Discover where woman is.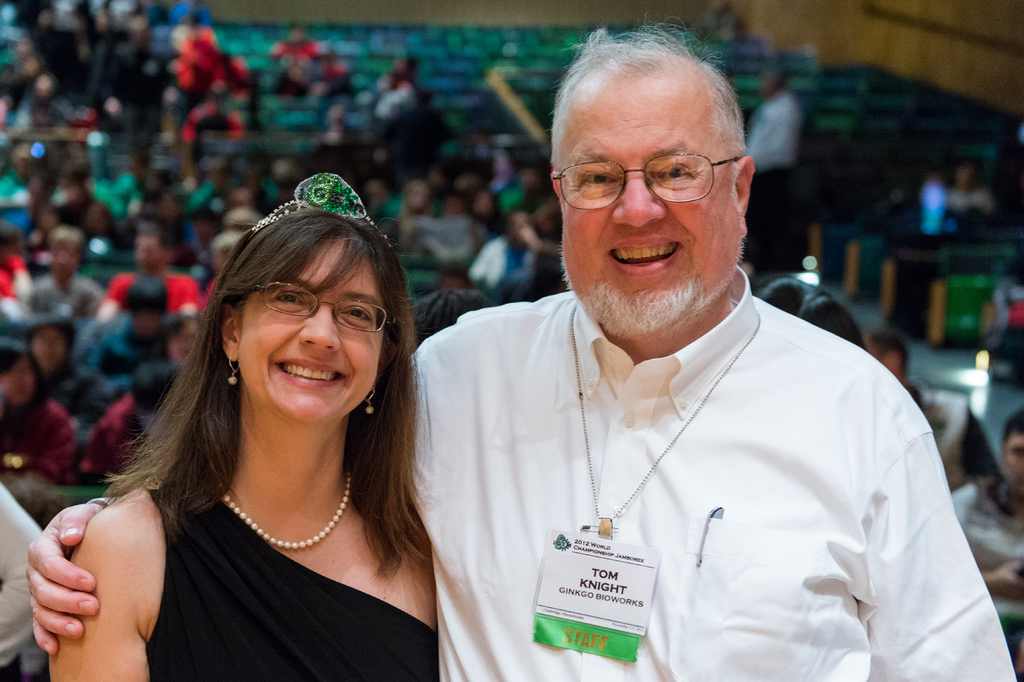
Discovered at left=53, top=194, right=470, bottom=681.
